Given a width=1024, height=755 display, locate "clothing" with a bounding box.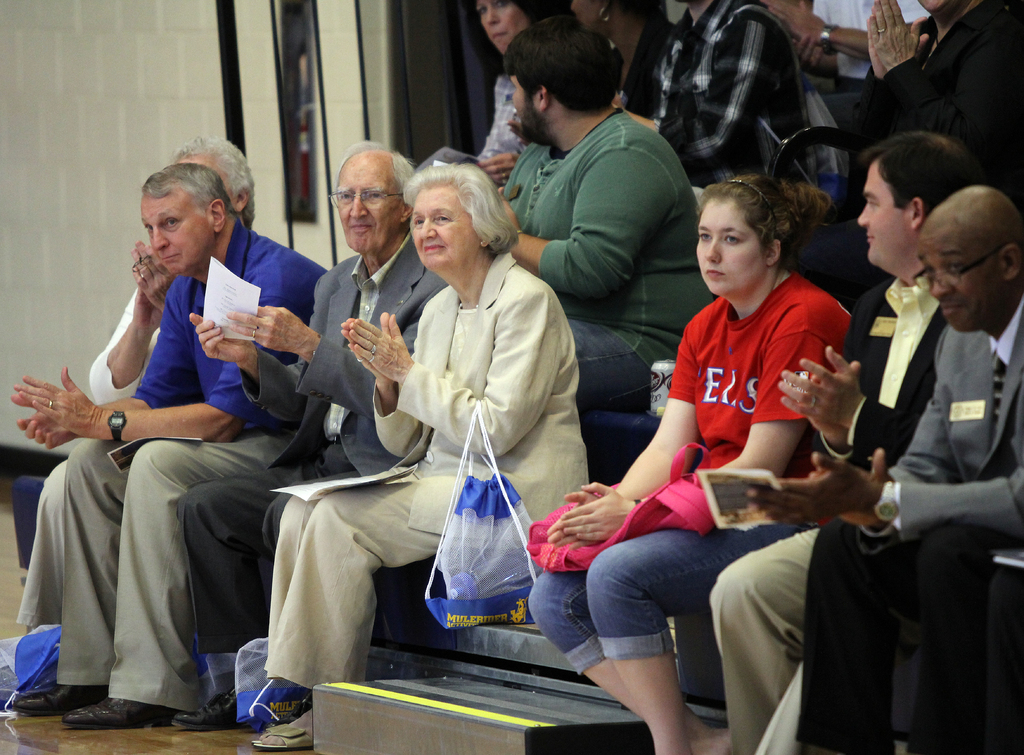
Located: (x1=500, y1=104, x2=698, y2=410).
